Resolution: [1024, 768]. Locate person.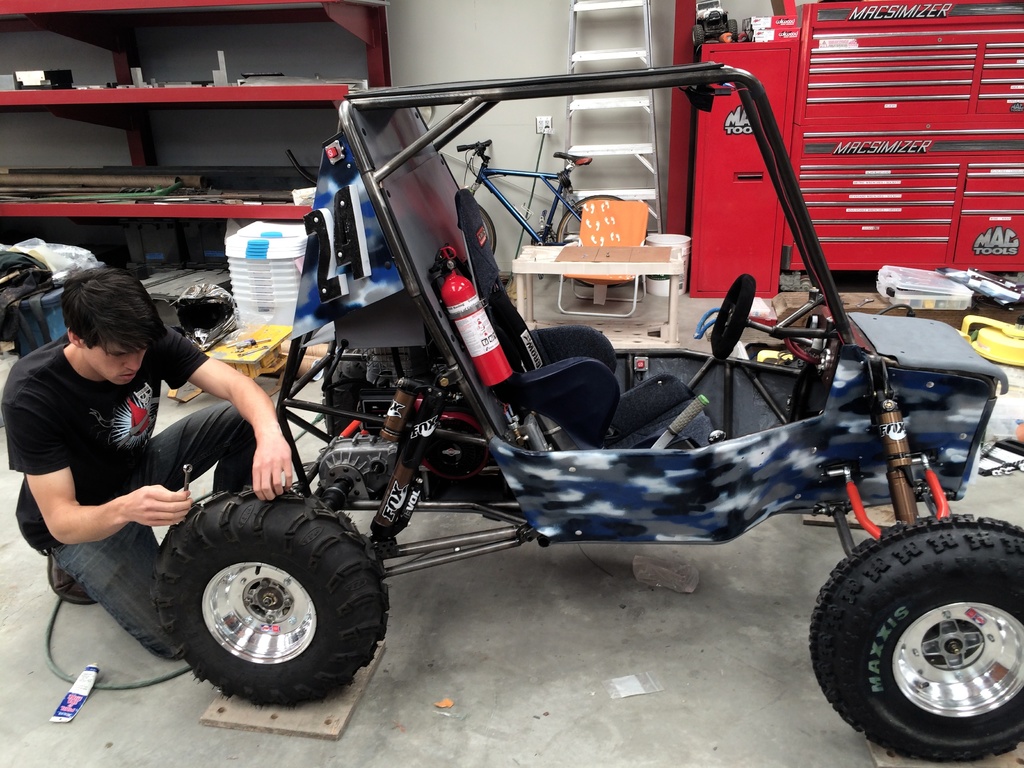
<bbox>0, 266, 296, 661</bbox>.
